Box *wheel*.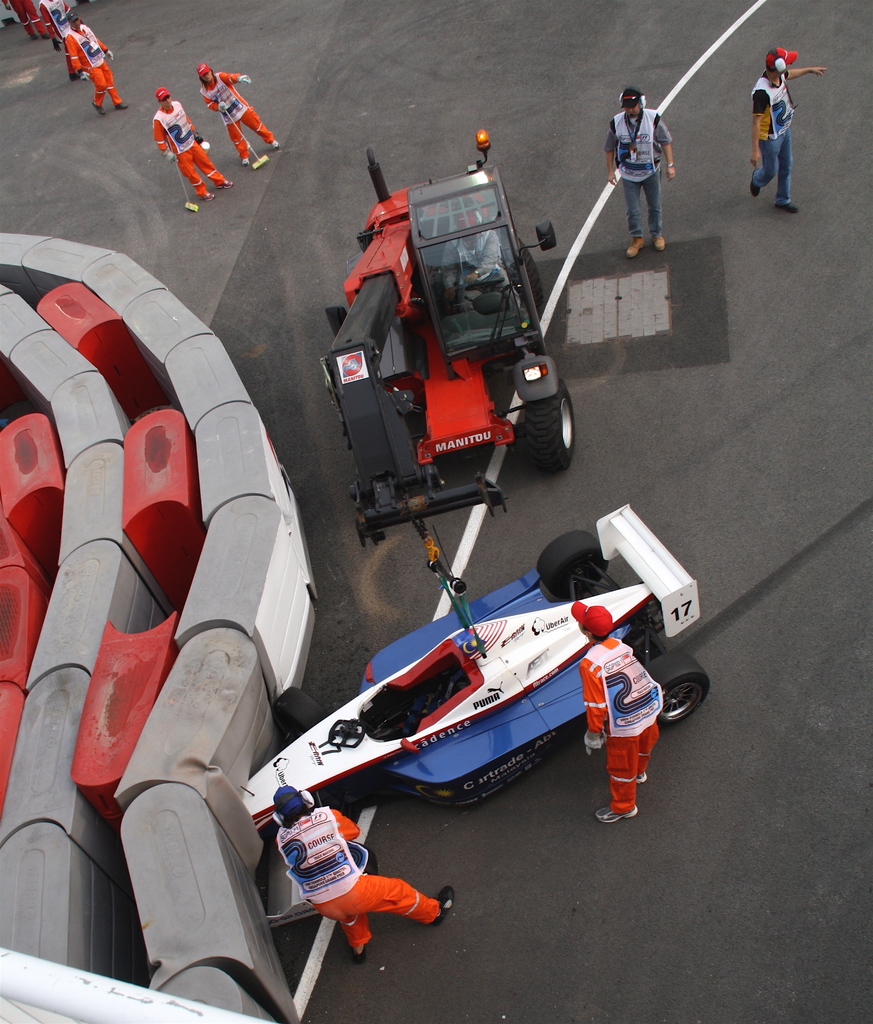
<bbox>276, 684, 326, 746</bbox>.
